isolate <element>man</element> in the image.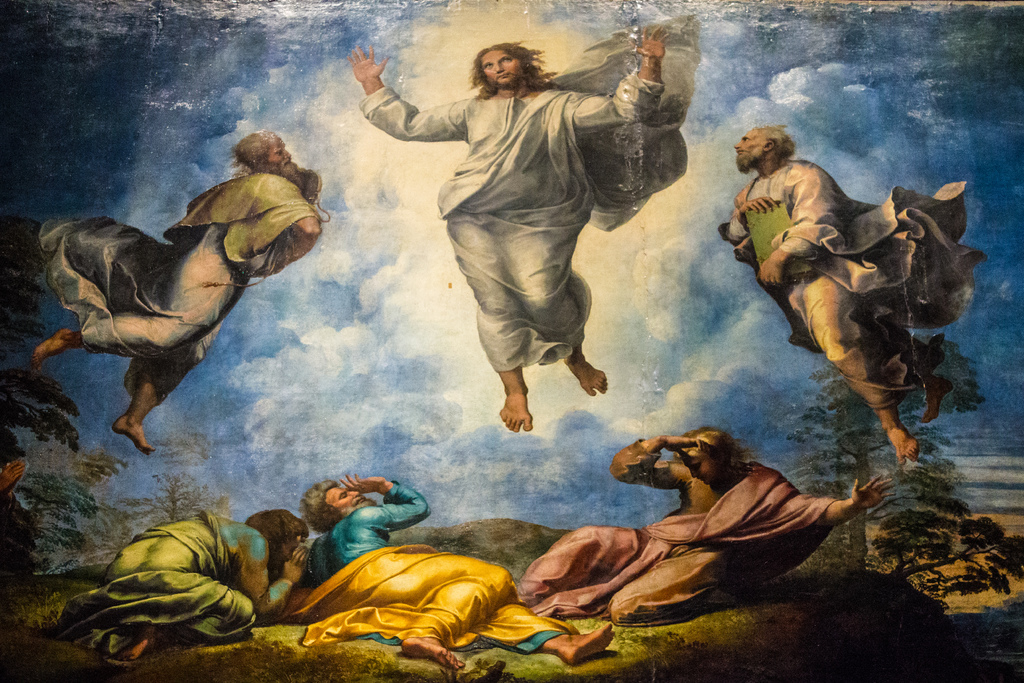
Isolated region: 20,127,325,452.
